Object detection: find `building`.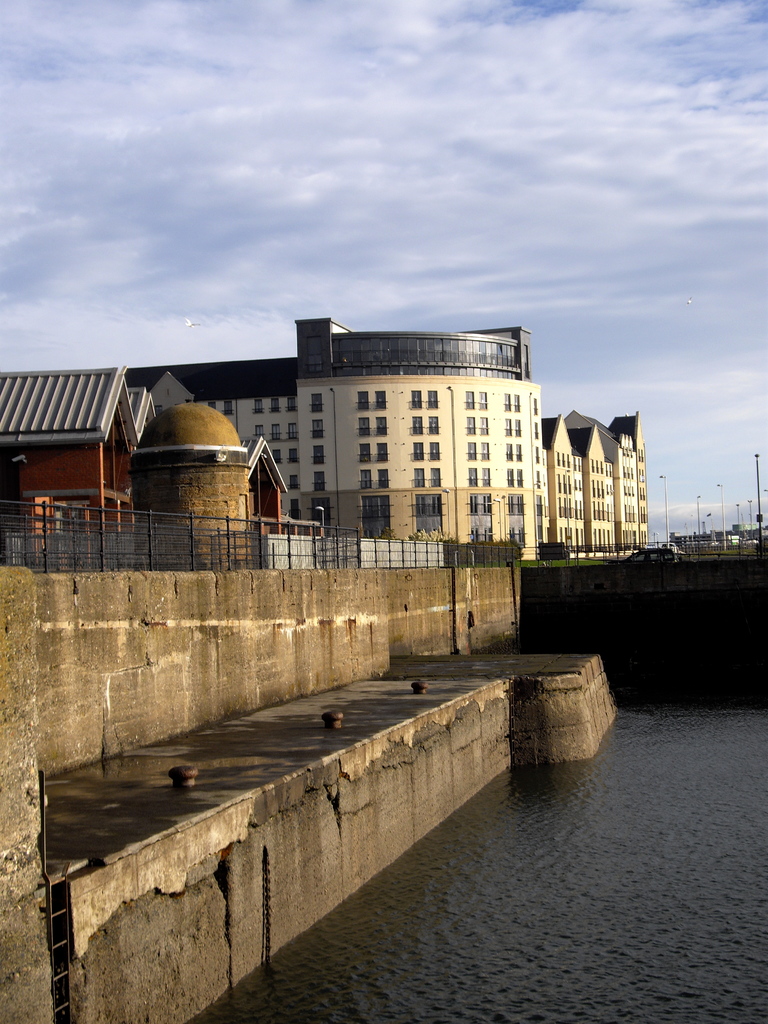
(0, 364, 291, 573).
